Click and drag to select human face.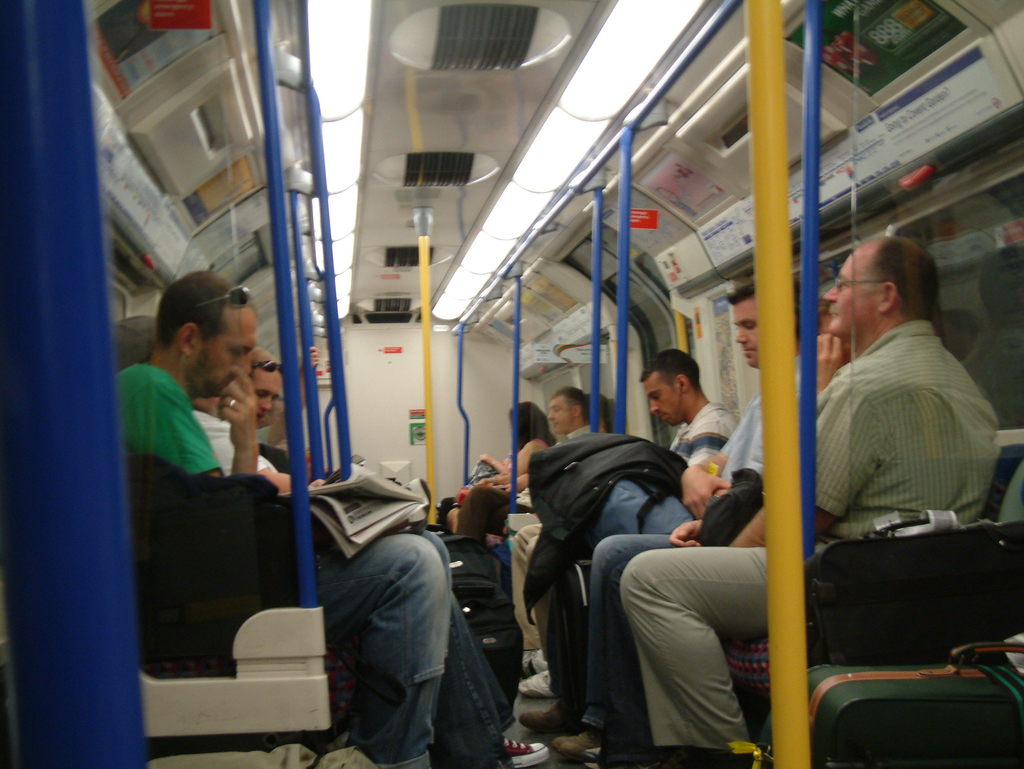
Selection: x1=824, y1=248, x2=869, y2=335.
